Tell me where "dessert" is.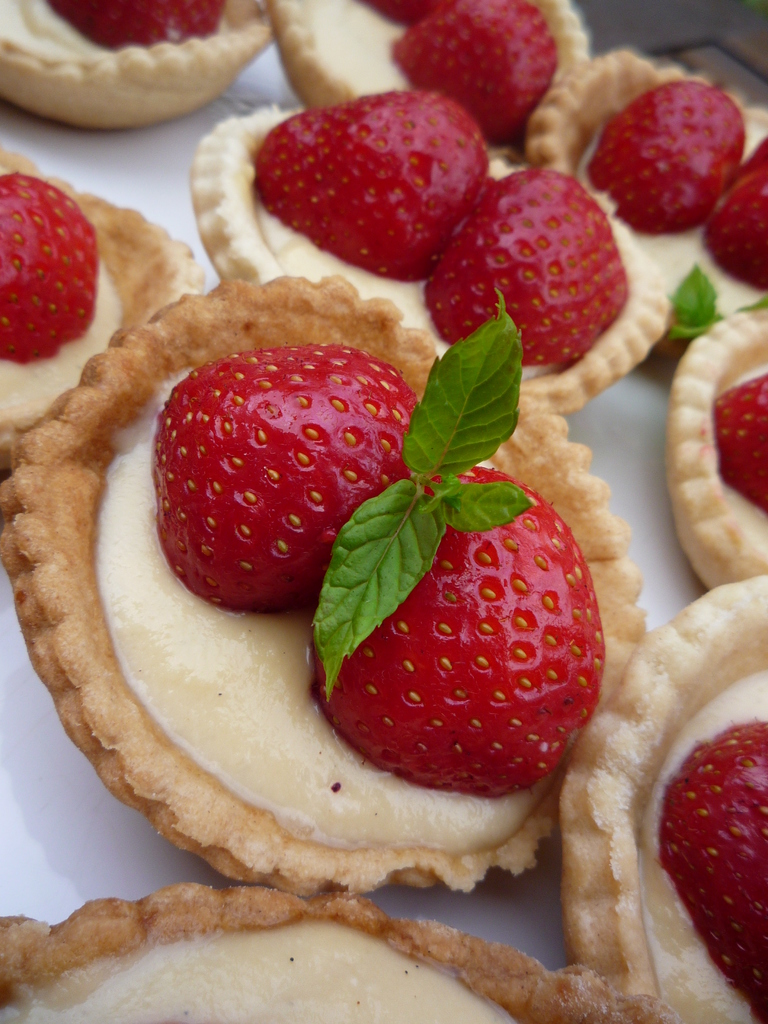
"dessert" is at (left=656, top=302, right=766, bottom=596).
